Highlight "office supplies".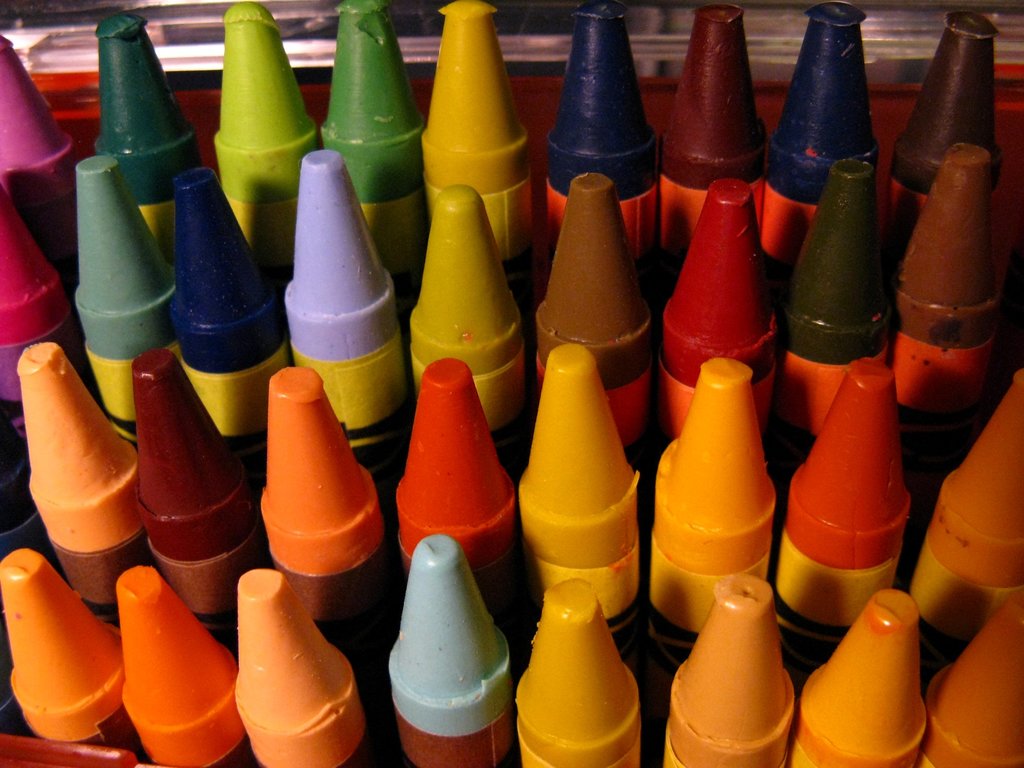
Highlighted region: rect(923, 362, 1023, 648).
